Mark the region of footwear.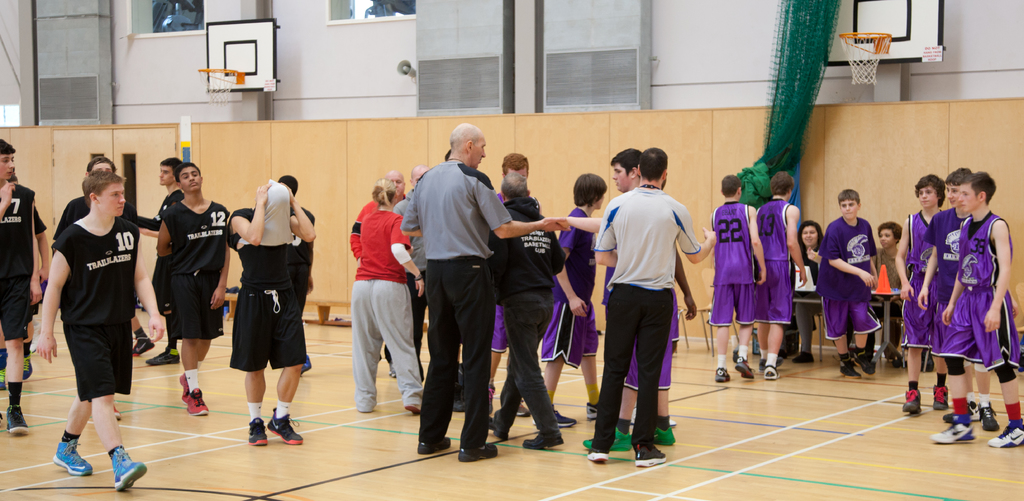
Region: box(582, 423, 629, 453).
